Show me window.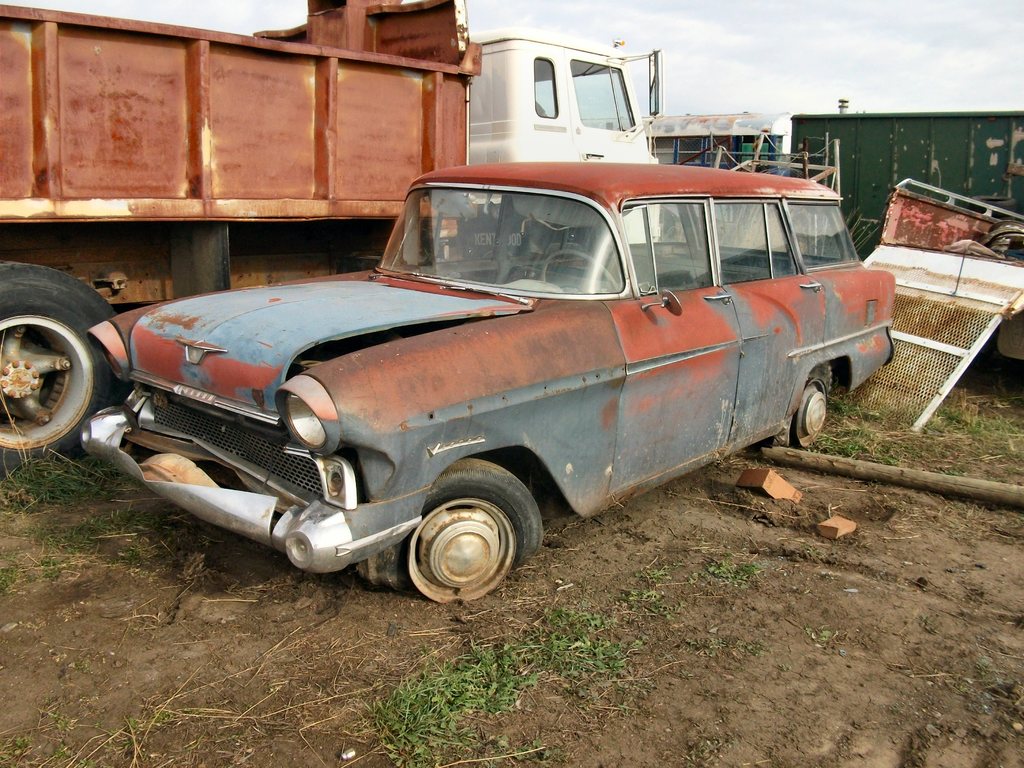
window is here: <bbox>532, 61, 556, 119</bbox>.
